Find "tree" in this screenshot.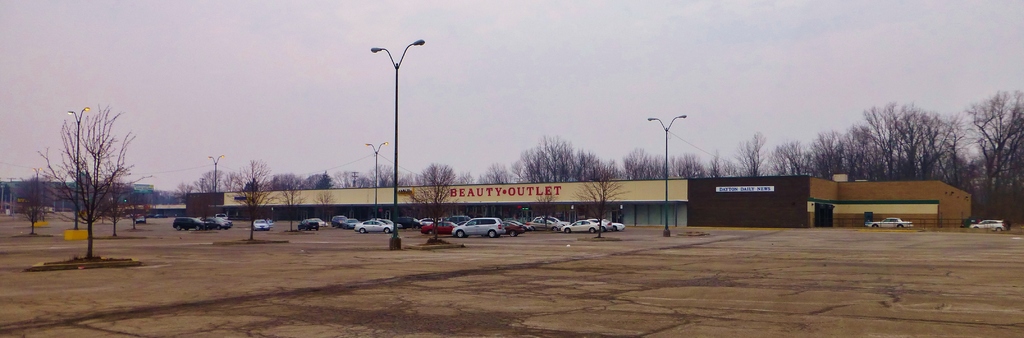
The bounding box for "tree" is x1=315, y1=187, x2=341, y2=232.
